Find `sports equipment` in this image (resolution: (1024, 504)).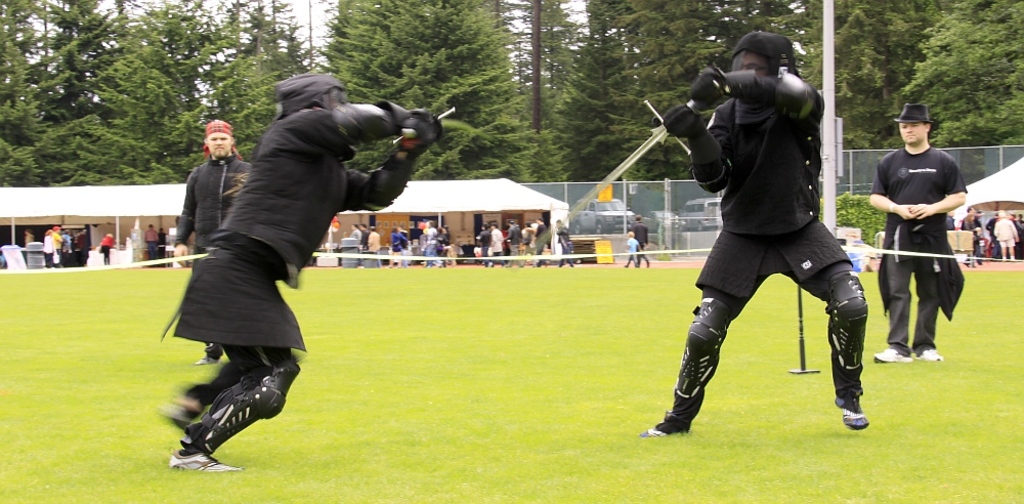
detection(398, 109, 473, 138).
